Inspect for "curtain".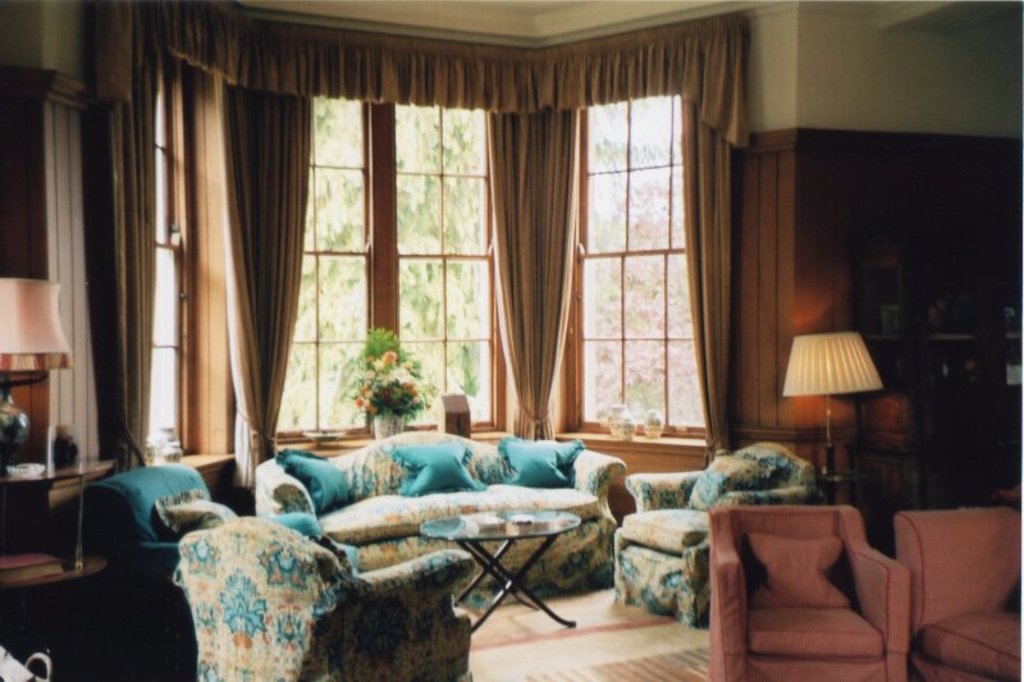
Inspection: (79,0,169,482).
